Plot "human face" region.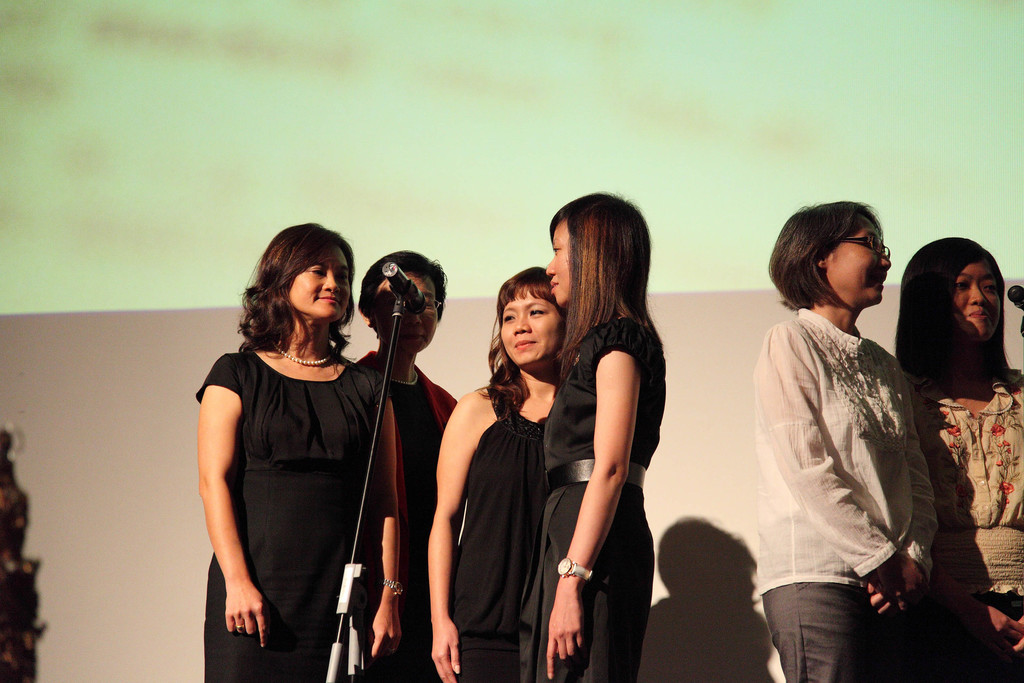
Plotted at crop(287, 252, 353, 321).
